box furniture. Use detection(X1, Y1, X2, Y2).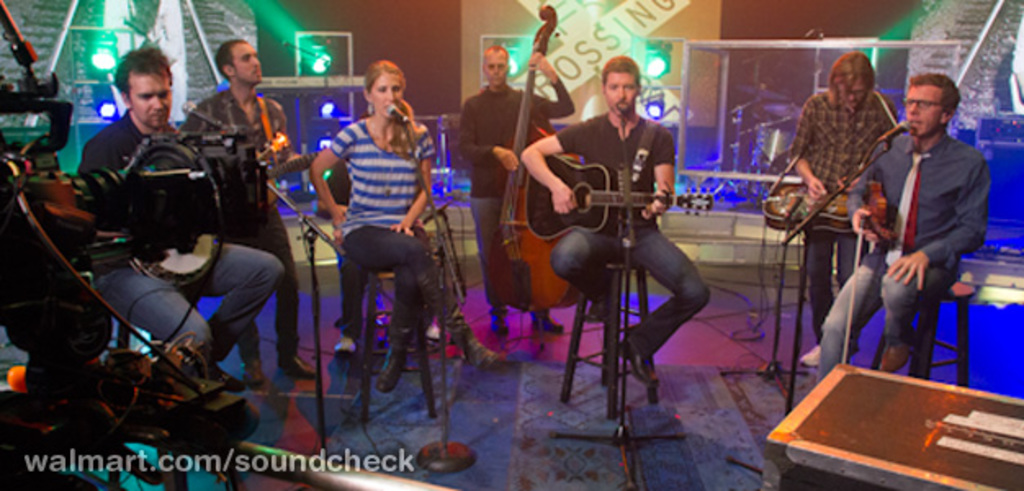
detection(353, 262, 442, 424).
